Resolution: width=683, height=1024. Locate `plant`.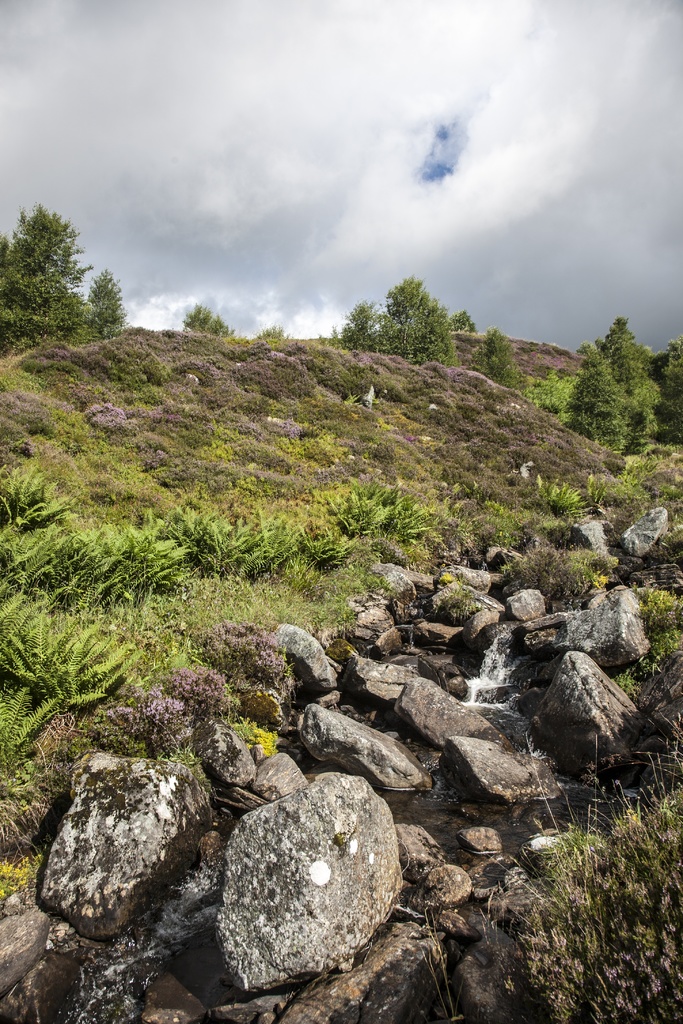
<region>447, 484, 545, 570</region>.
